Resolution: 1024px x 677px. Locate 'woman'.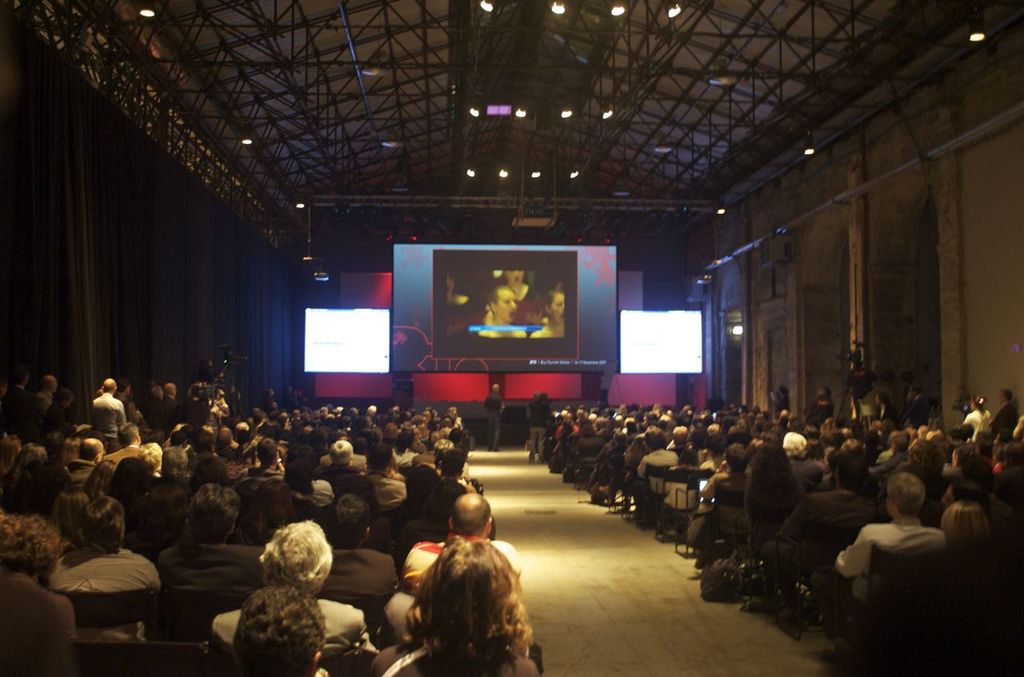
region(939, 503, 988, 543).
